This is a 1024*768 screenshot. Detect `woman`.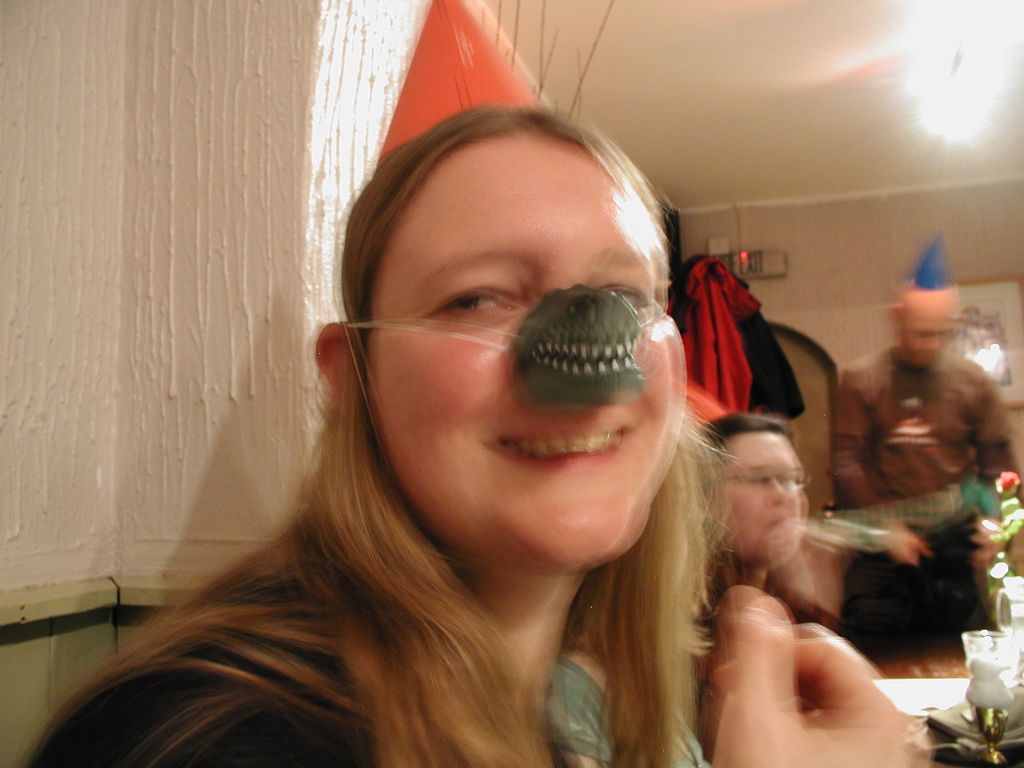
<region>673, 413, 831, 767</region>.
